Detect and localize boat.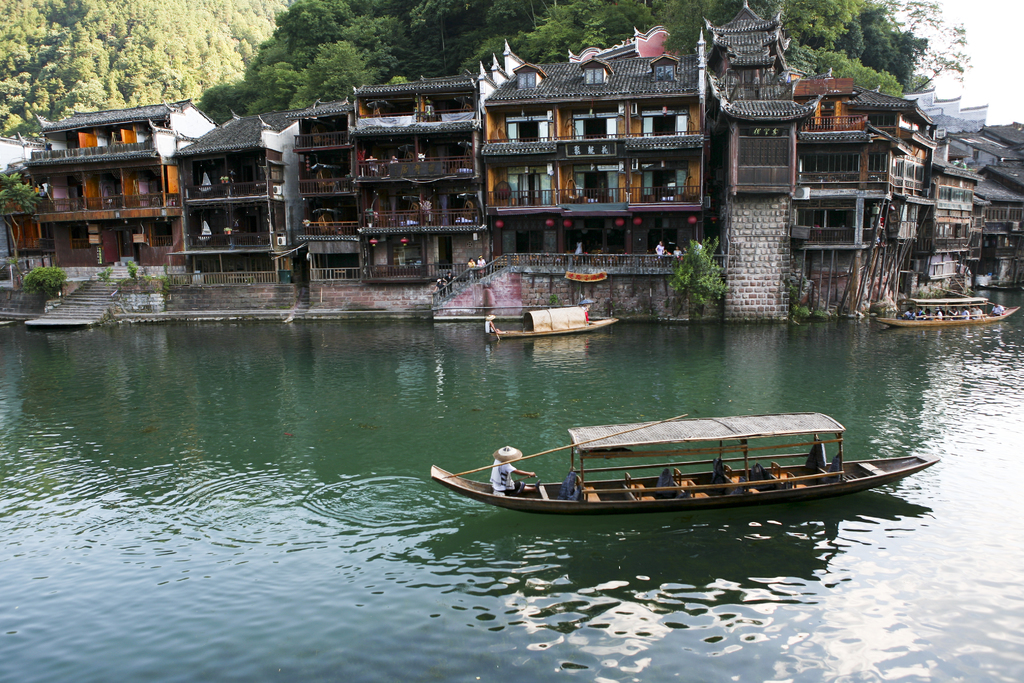
Localized at detection(879, 295, 1023, 325).
